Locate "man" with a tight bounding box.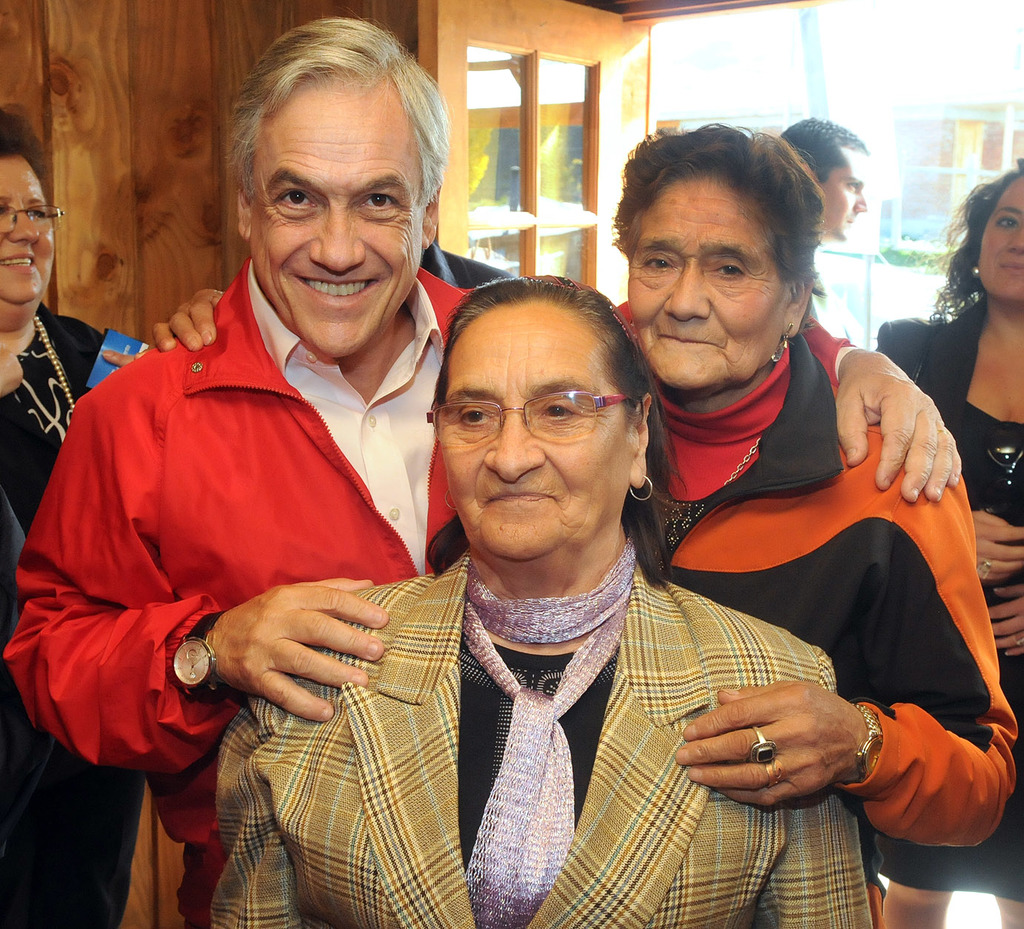
pyautogui.locateOnScreen(771, 110, 862, 293).
